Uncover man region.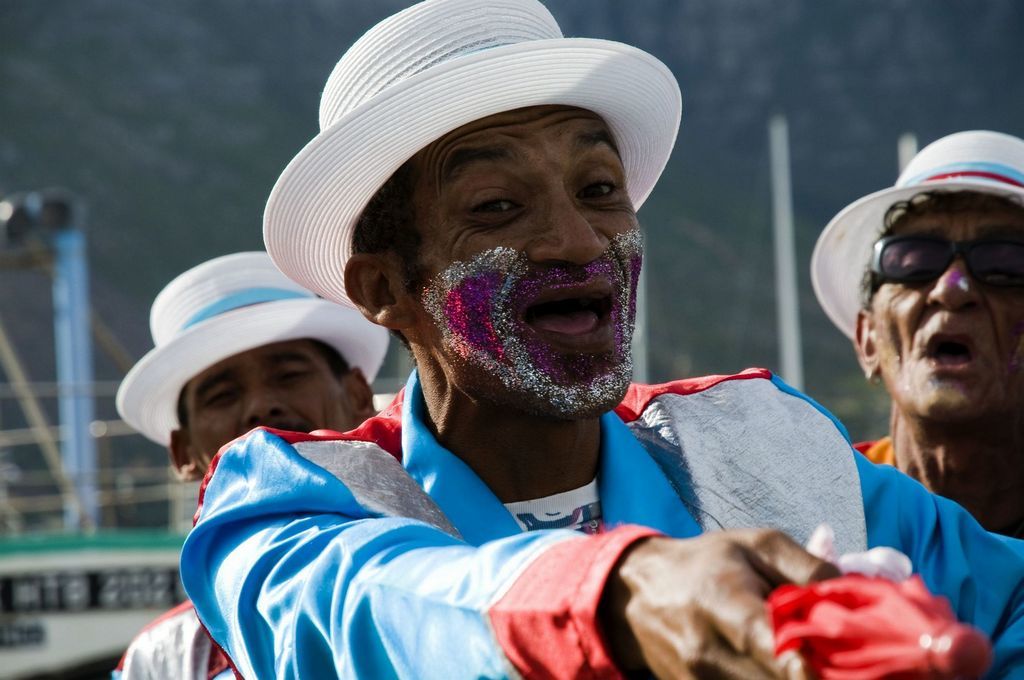
Uncovered: box=[181, 0, 1023, 679].
